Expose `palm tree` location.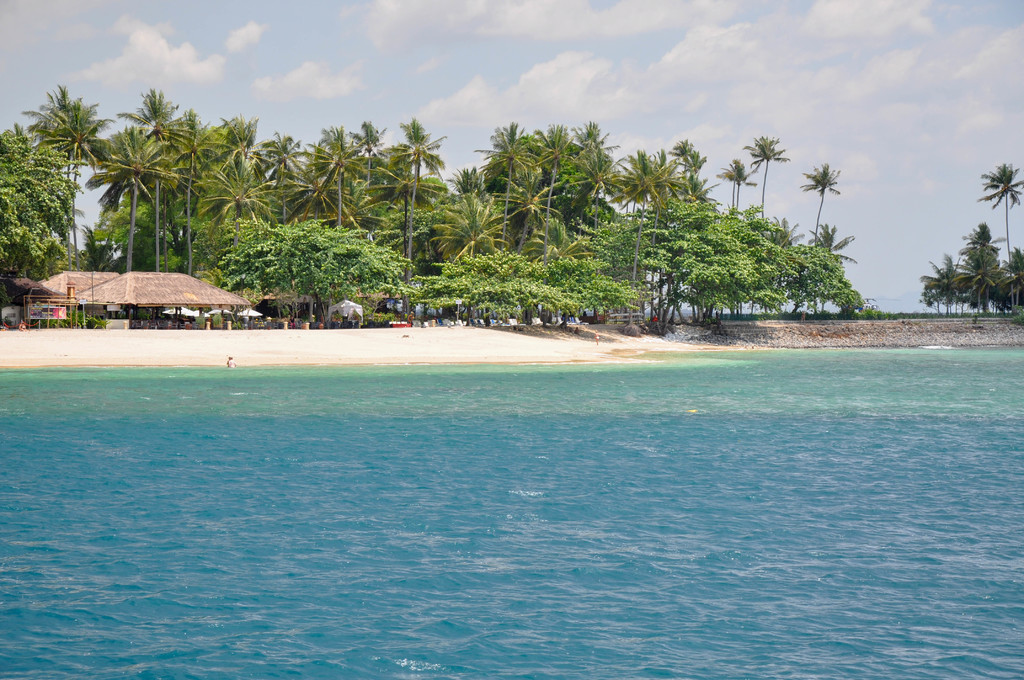
Exposed at x1=802, y1=163, x2=844, y2=285.
